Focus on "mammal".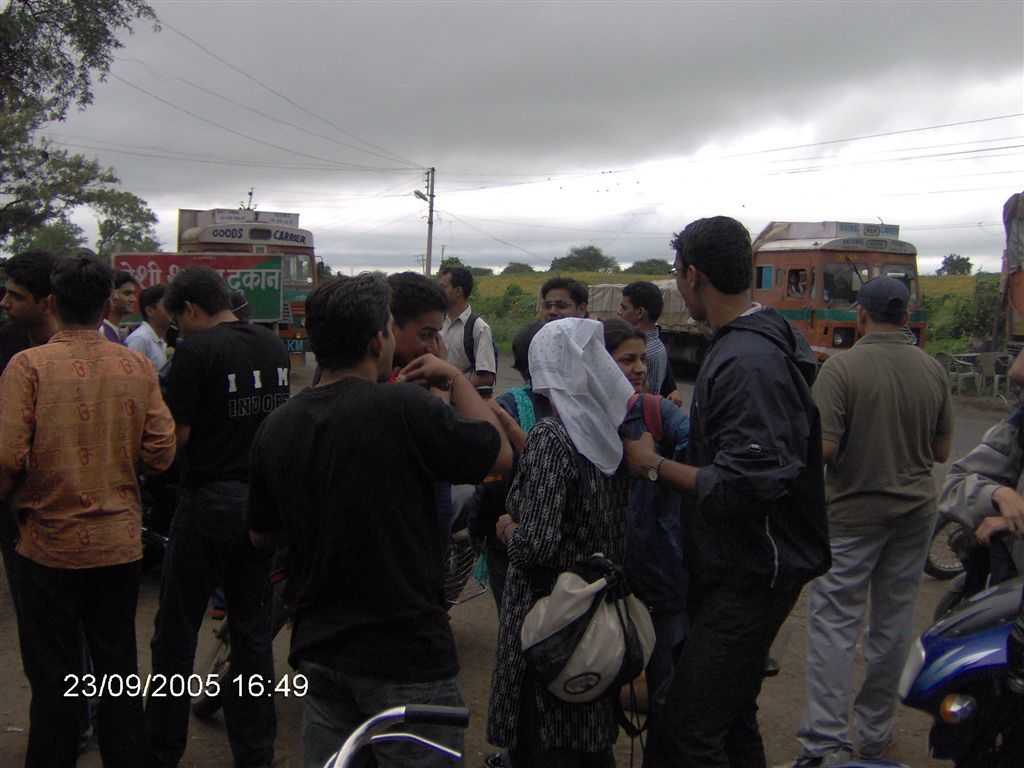
Focused at box=[940, 400, 1023, 539].
